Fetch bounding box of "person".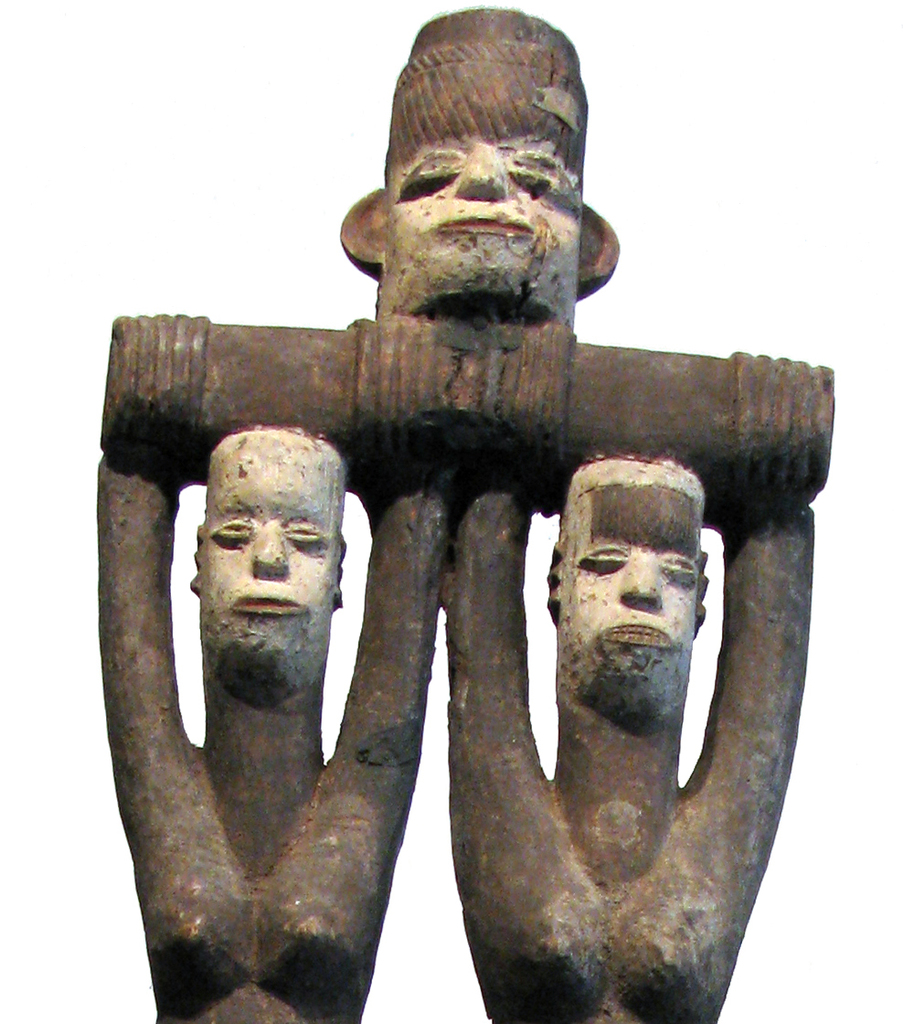
Bbox: 113/381/448/1023.
